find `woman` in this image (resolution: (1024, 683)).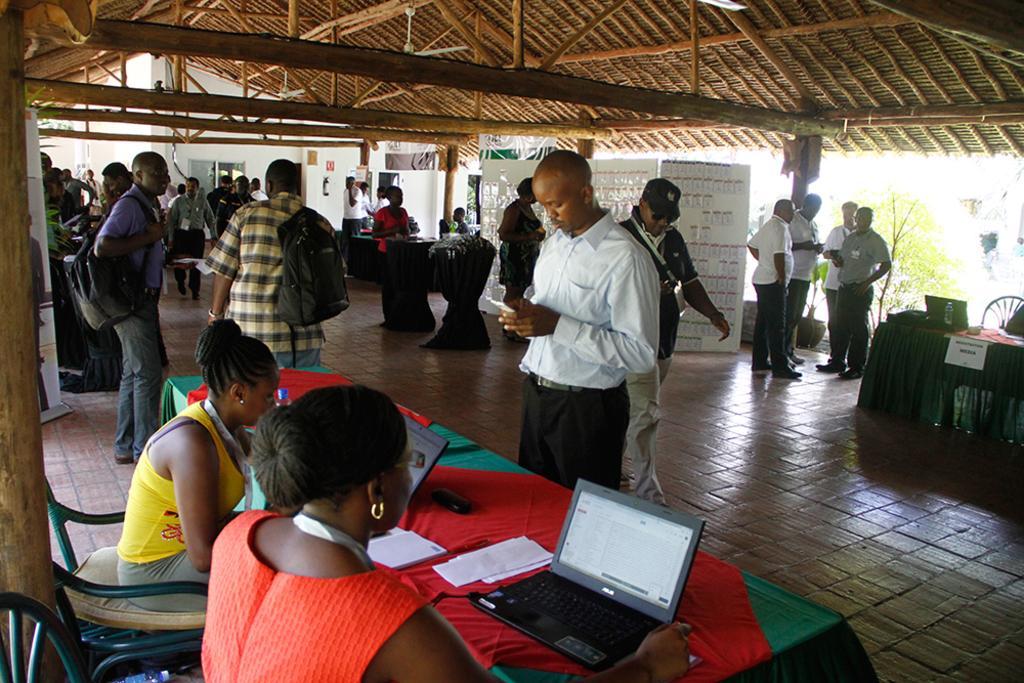
left=98, top=282, right=274, bottom=611.
